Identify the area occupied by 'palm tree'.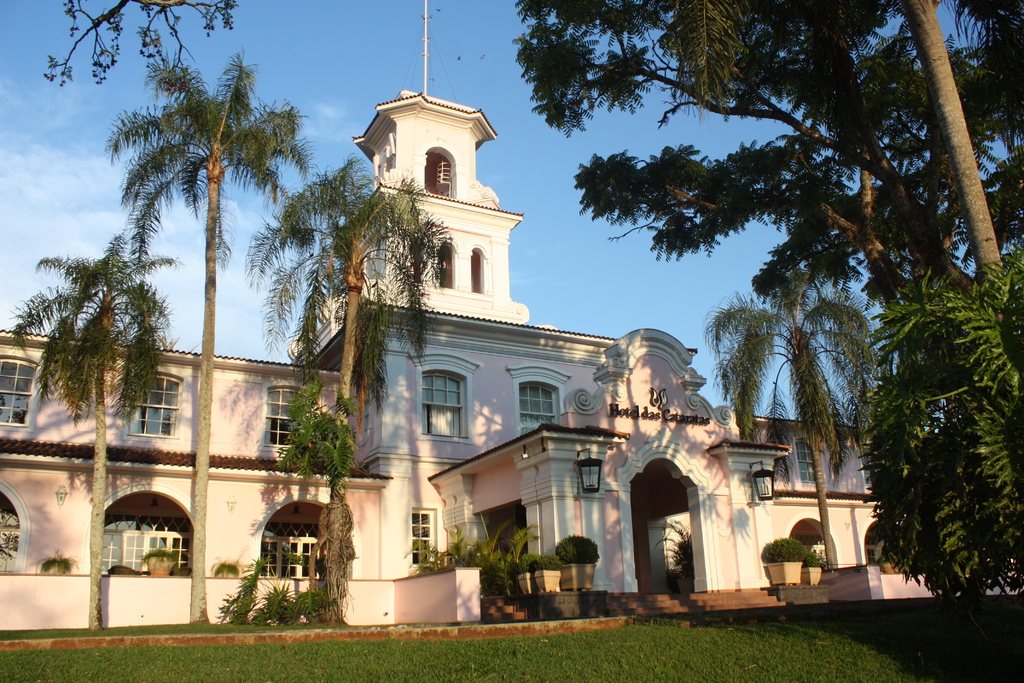
Area: [left=698, top=276, right=898, bottom=627].
